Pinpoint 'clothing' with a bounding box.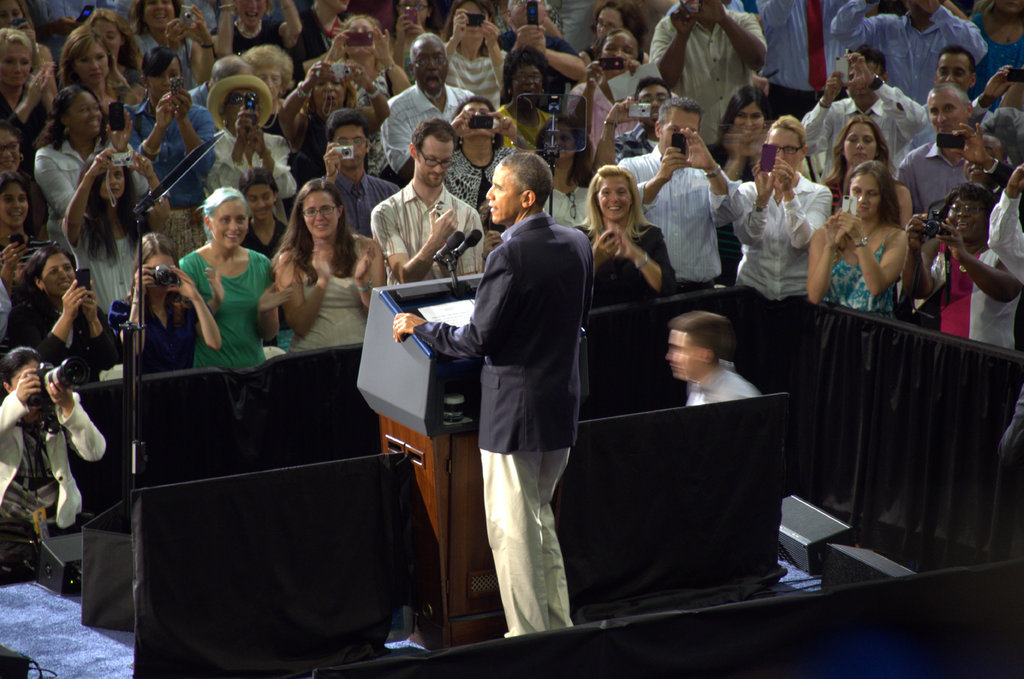
bbox=(0, 86, 44, 197).
